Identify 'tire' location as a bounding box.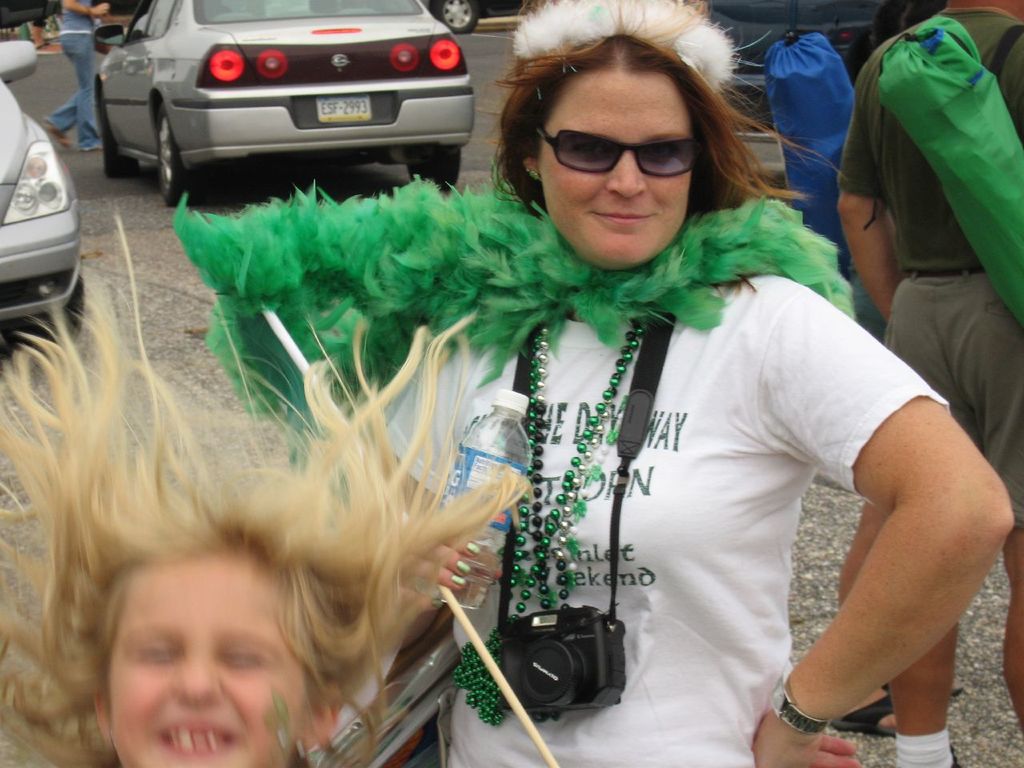
Rect(407, 146, 461, 186).
